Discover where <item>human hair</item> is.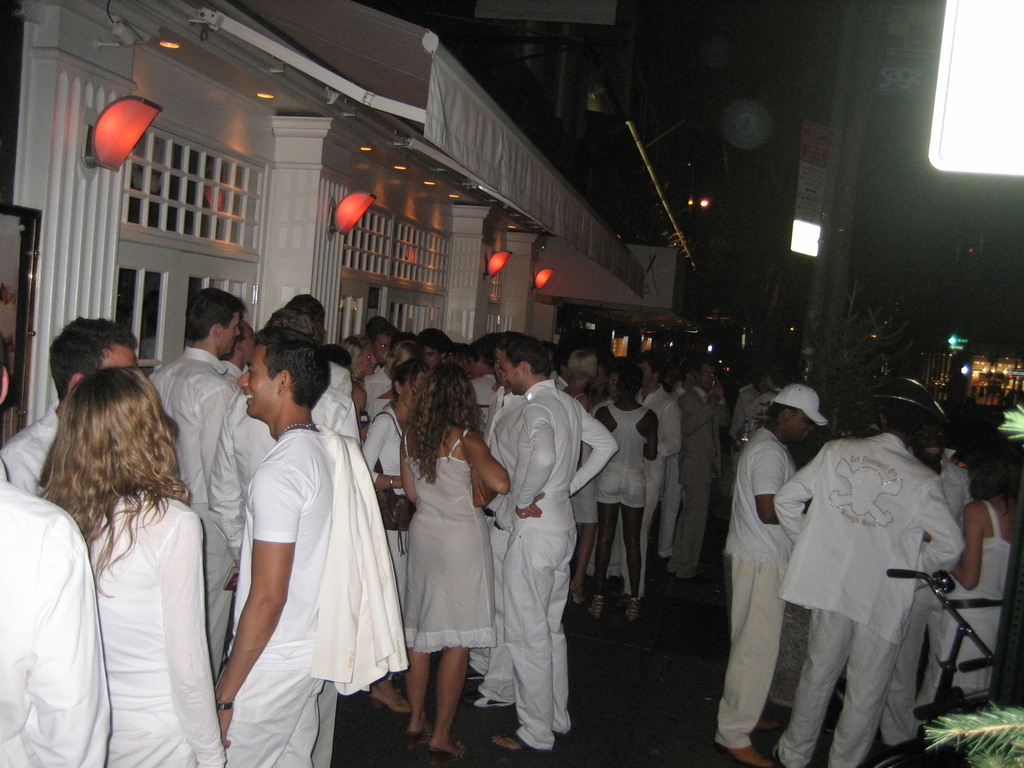
Discovered at (407, 364, 488, 484).
